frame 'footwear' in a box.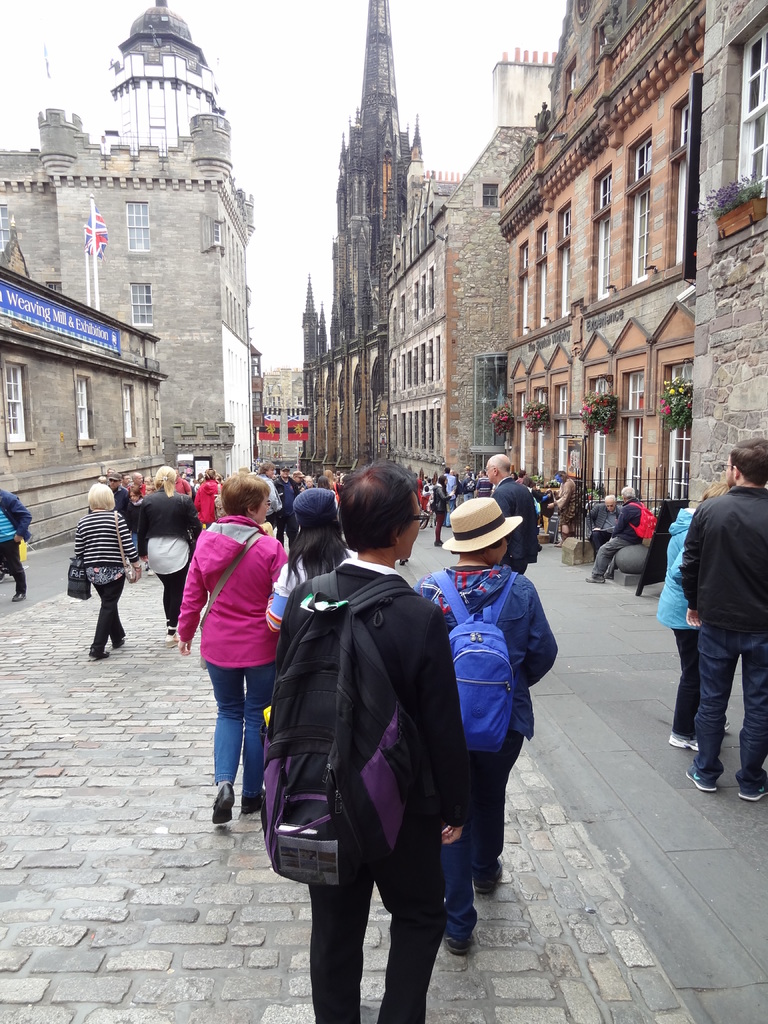
crop(238, 798, 264, 816).
